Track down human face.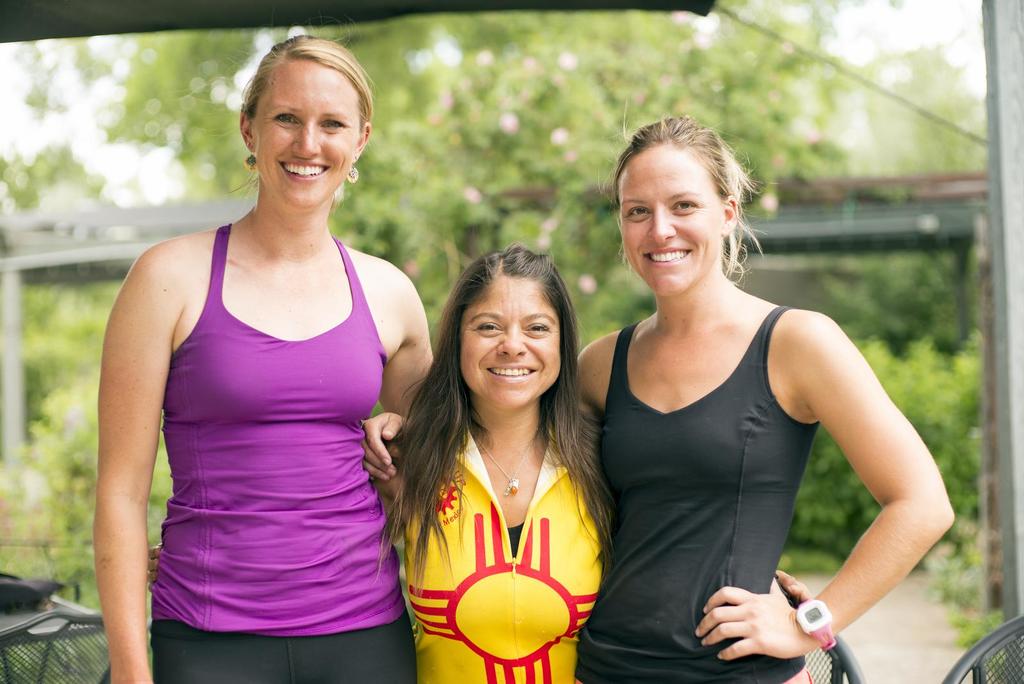
Tracked to 460/271/560/406.
